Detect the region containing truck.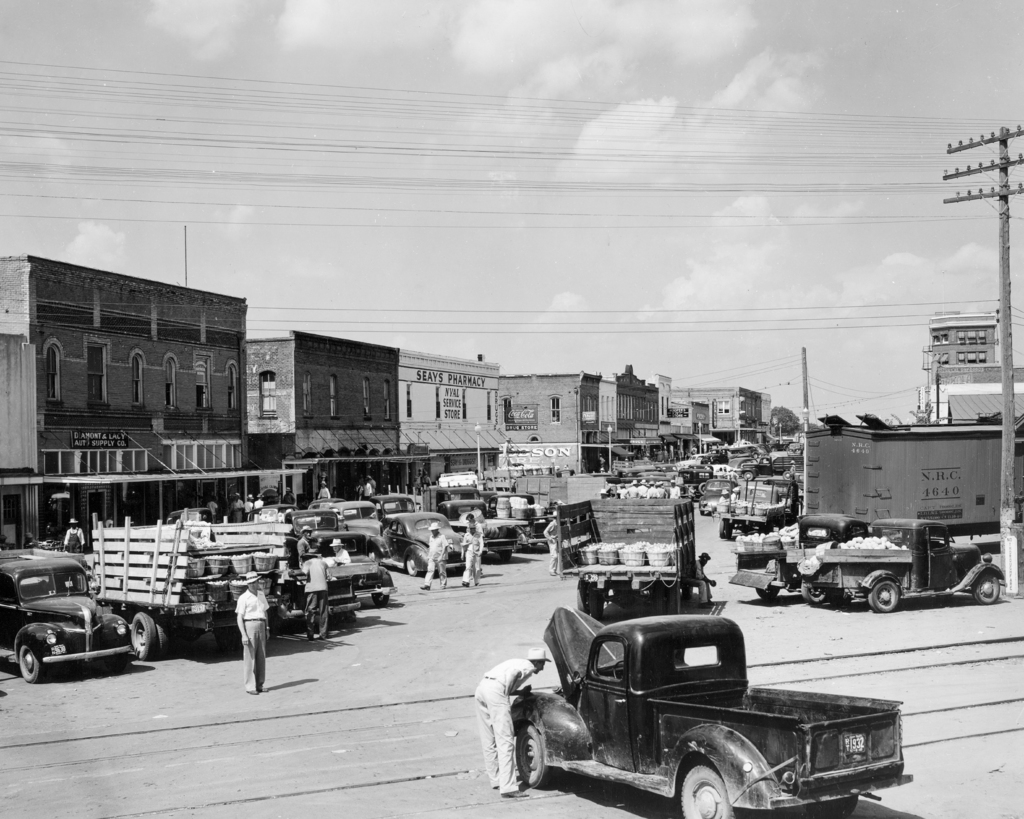
{"left": 430, "top": 496, "right": 513, "bottom": 561}.
